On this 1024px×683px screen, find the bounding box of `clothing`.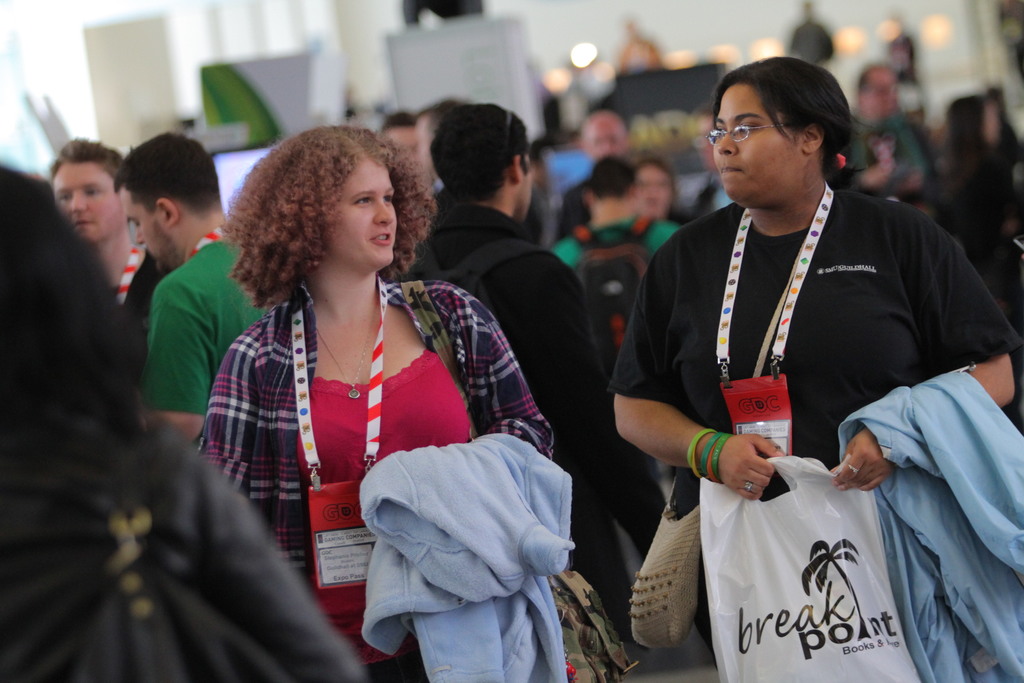
Bounding box: select_region(198, 275, 556, 682).
